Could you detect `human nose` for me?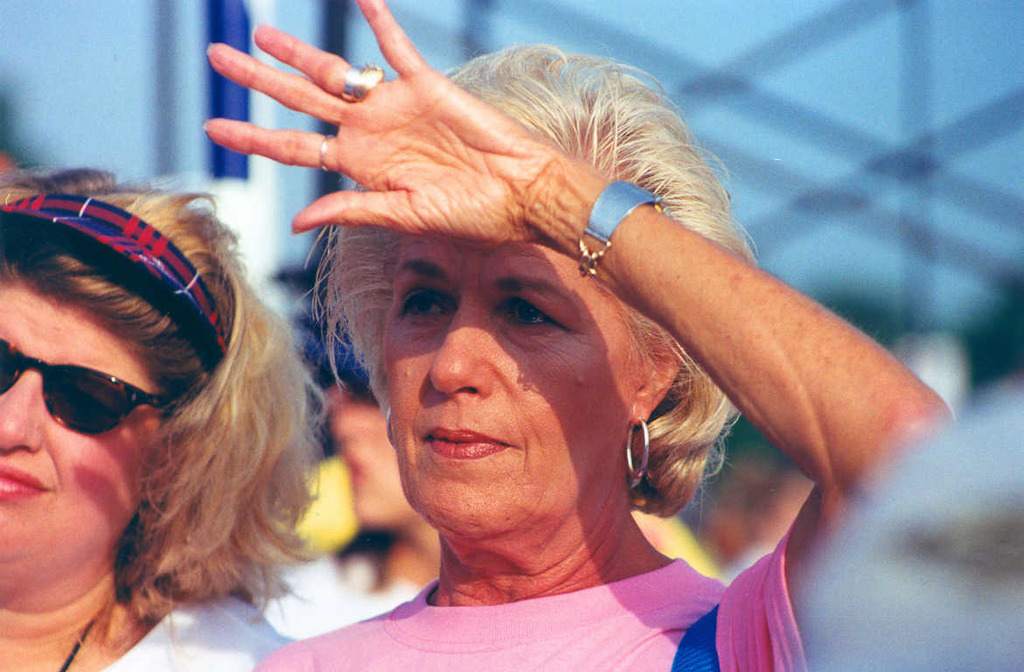
Detection result: <region>431, 293, 493, 398</region>.
